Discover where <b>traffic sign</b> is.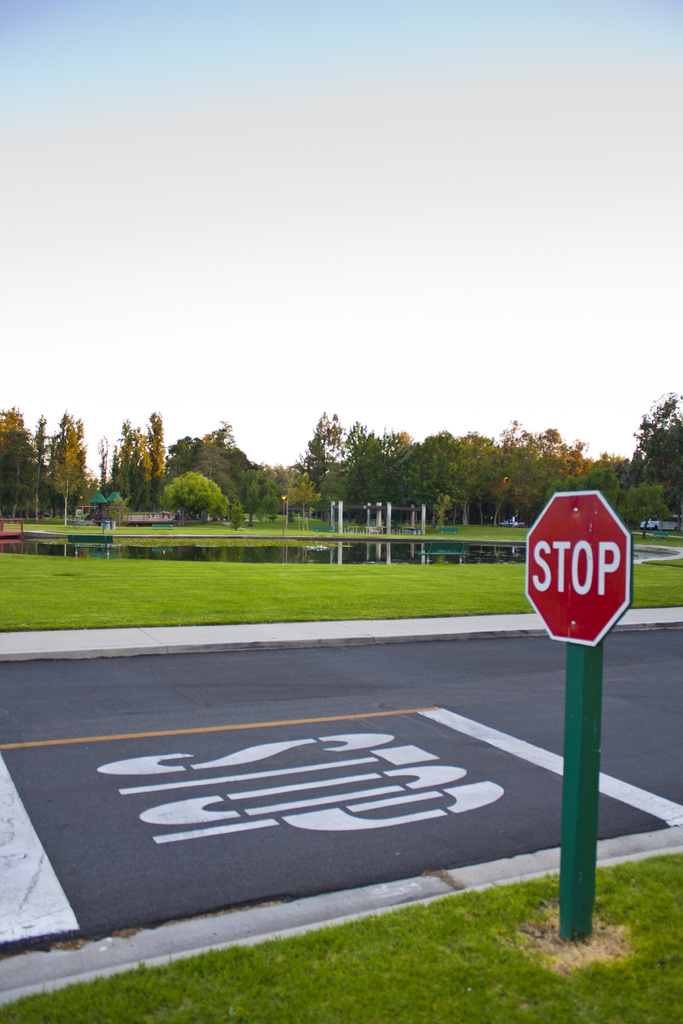
Discovered at crop(523, 489, 632, 650).
